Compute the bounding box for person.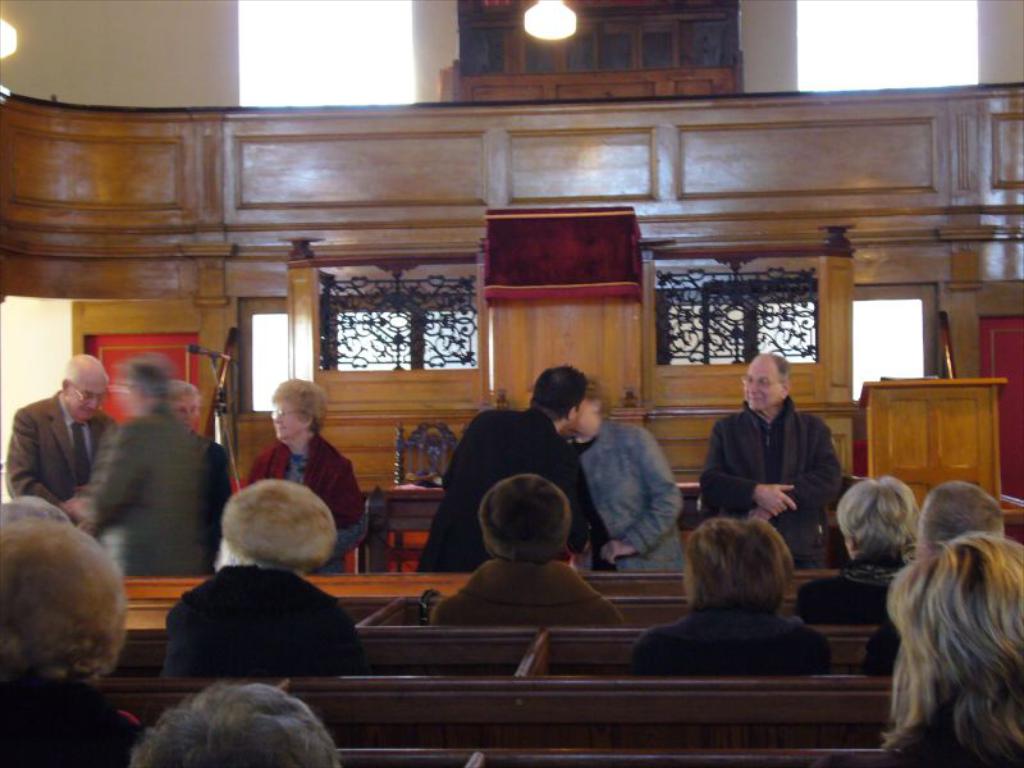
(left=172, top=380, right=224, bottom=563).
